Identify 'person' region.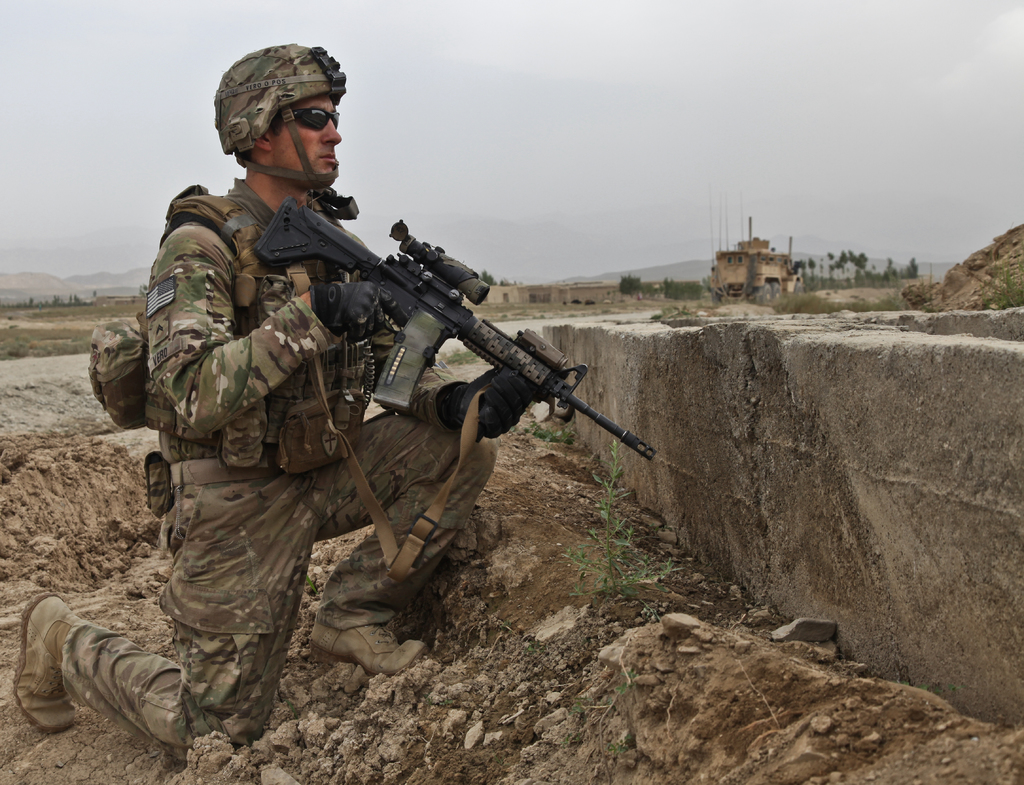
Region: <bbox>16, 45, 501, 759</bbox>.
